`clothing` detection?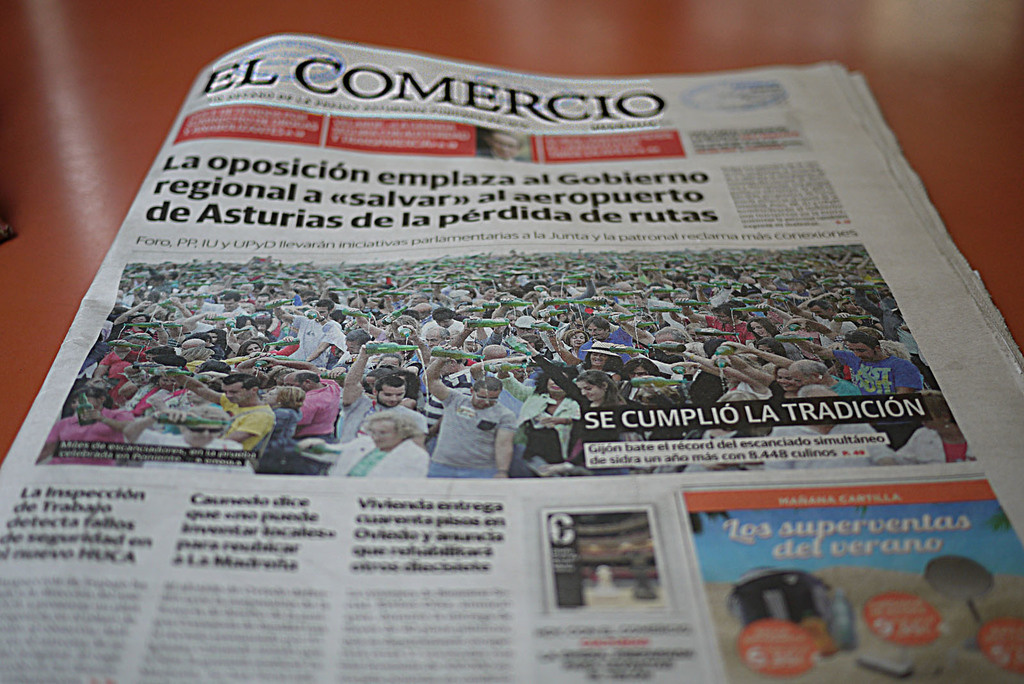
<box>47,415,128,465</box>
